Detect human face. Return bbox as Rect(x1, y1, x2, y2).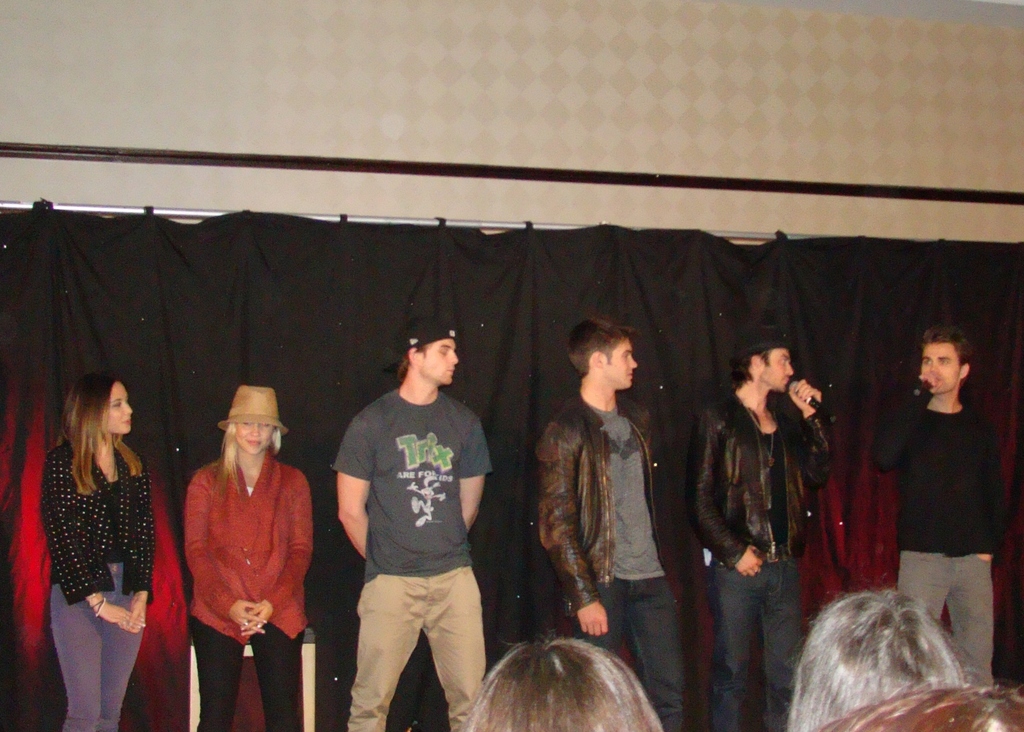
Rect(922, 345, 960, 394).
